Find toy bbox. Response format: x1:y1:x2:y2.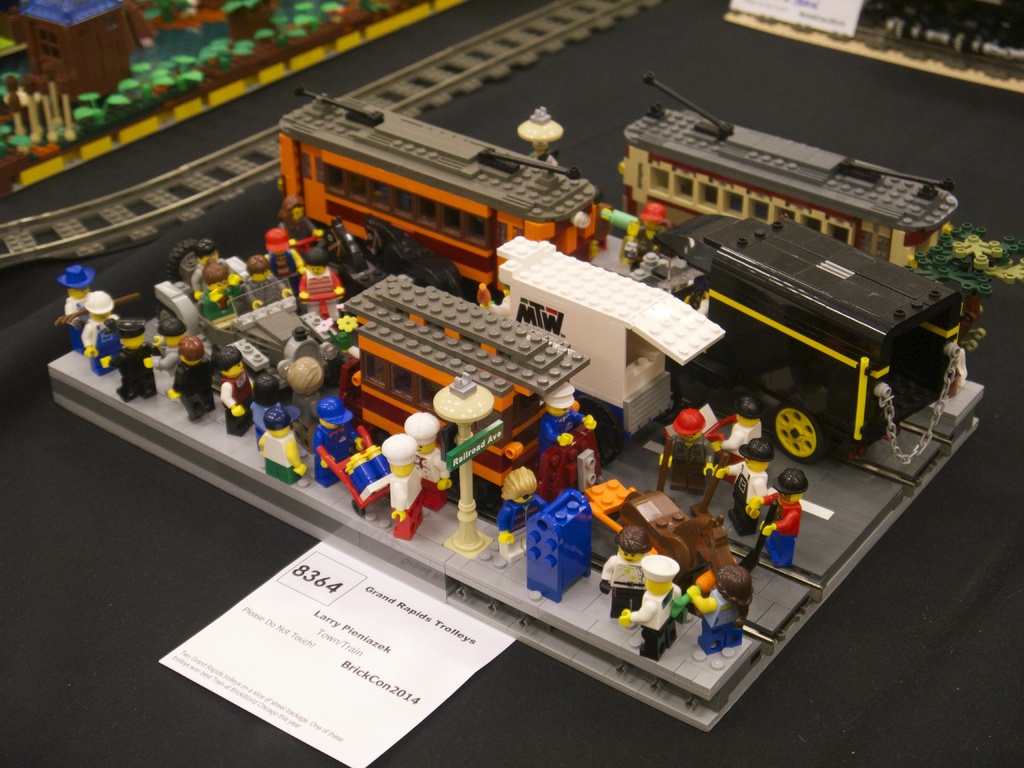
710:446:783:543.
